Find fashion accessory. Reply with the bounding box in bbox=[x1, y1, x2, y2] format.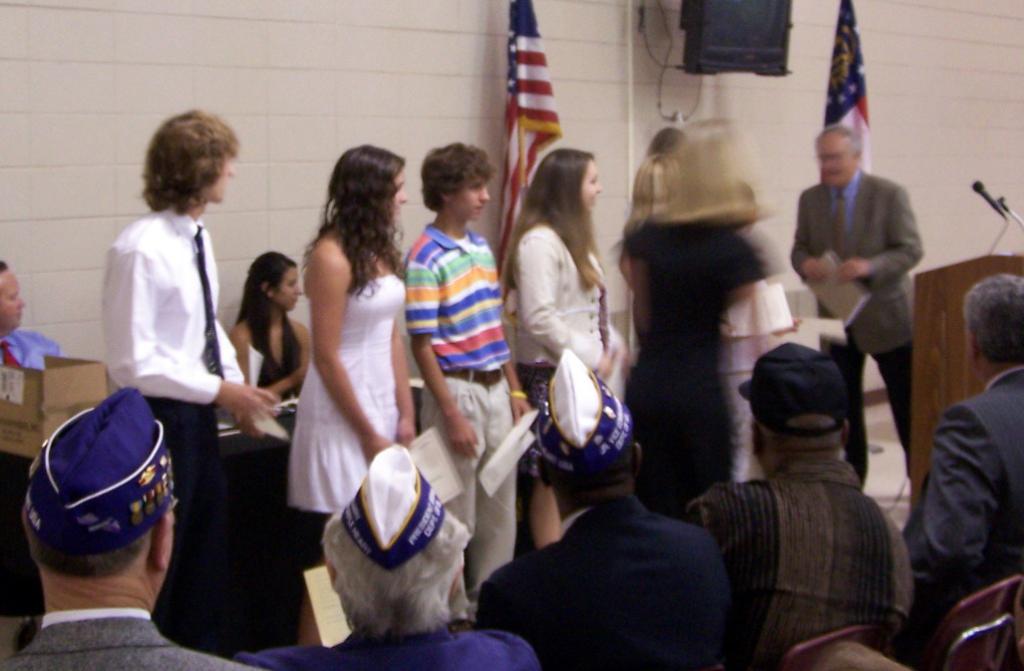
bbox=[508, 387, 527, 397].
